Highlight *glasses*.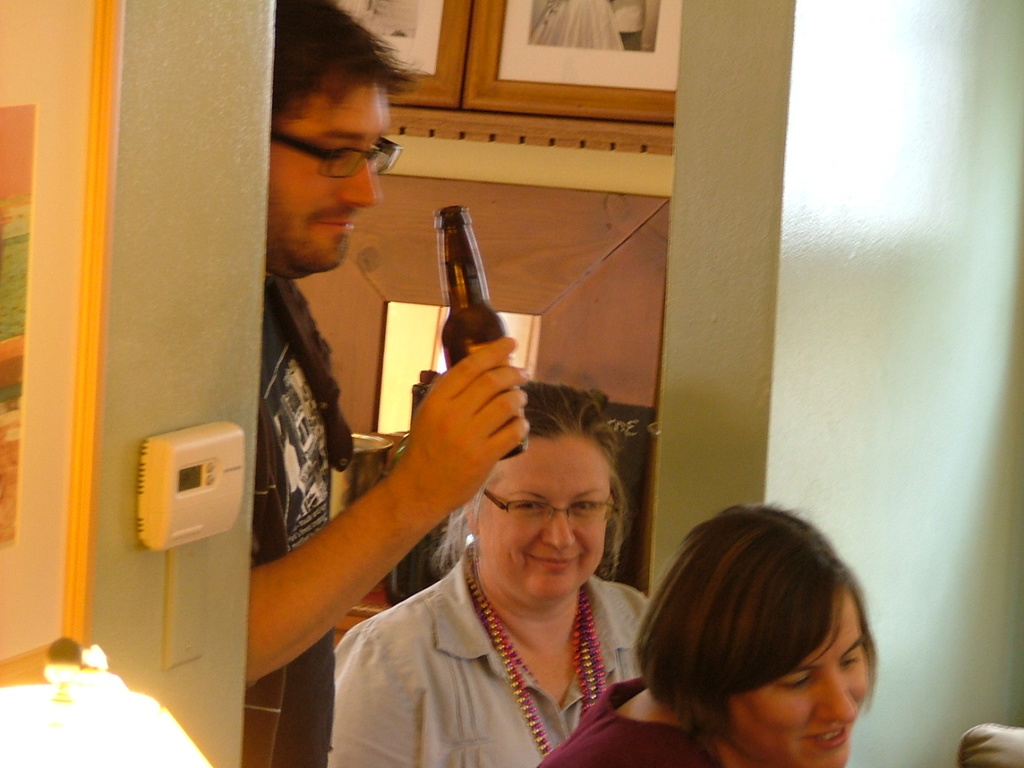
Highlighted region: locate(263, 127, 410, 181).
